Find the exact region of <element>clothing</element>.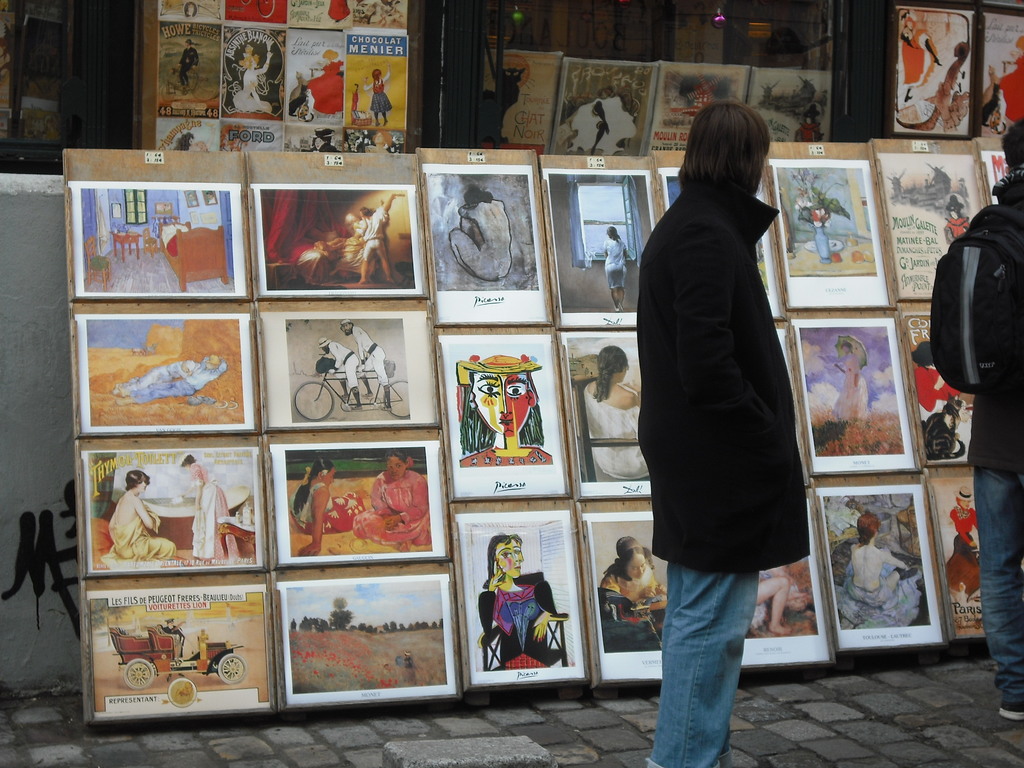
Exact region: pyautogui.locateOnScreen(949, 507, 985, 606).
